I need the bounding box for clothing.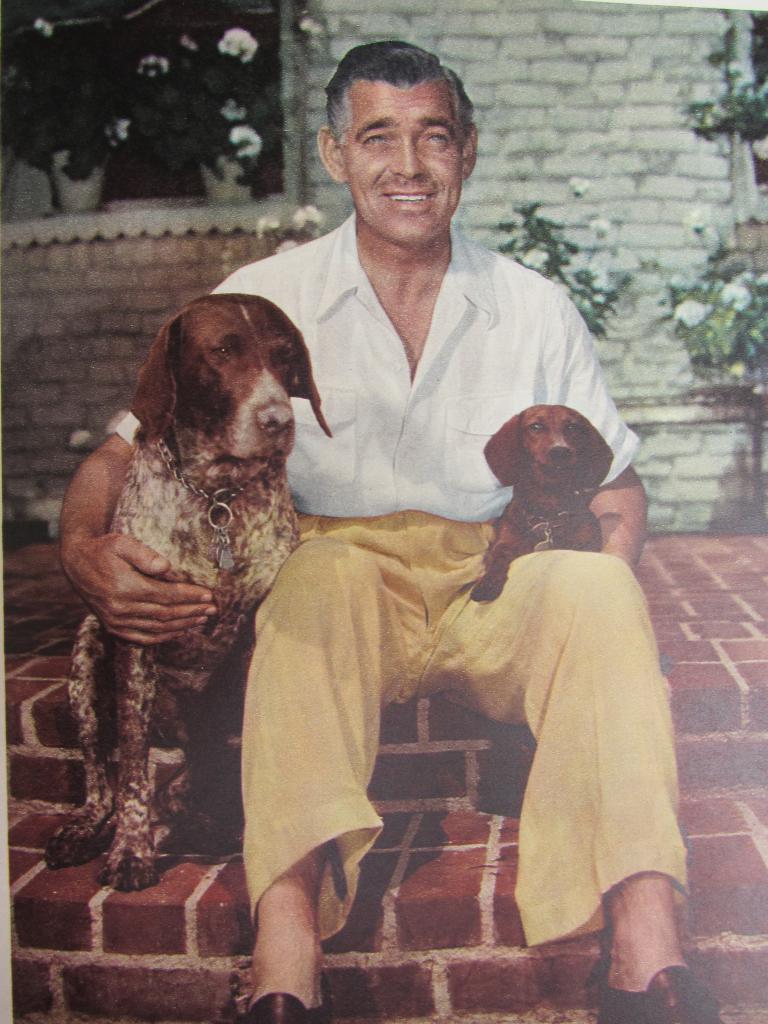
Here it is: (left=101, top=206, right=688, bottom=951).
